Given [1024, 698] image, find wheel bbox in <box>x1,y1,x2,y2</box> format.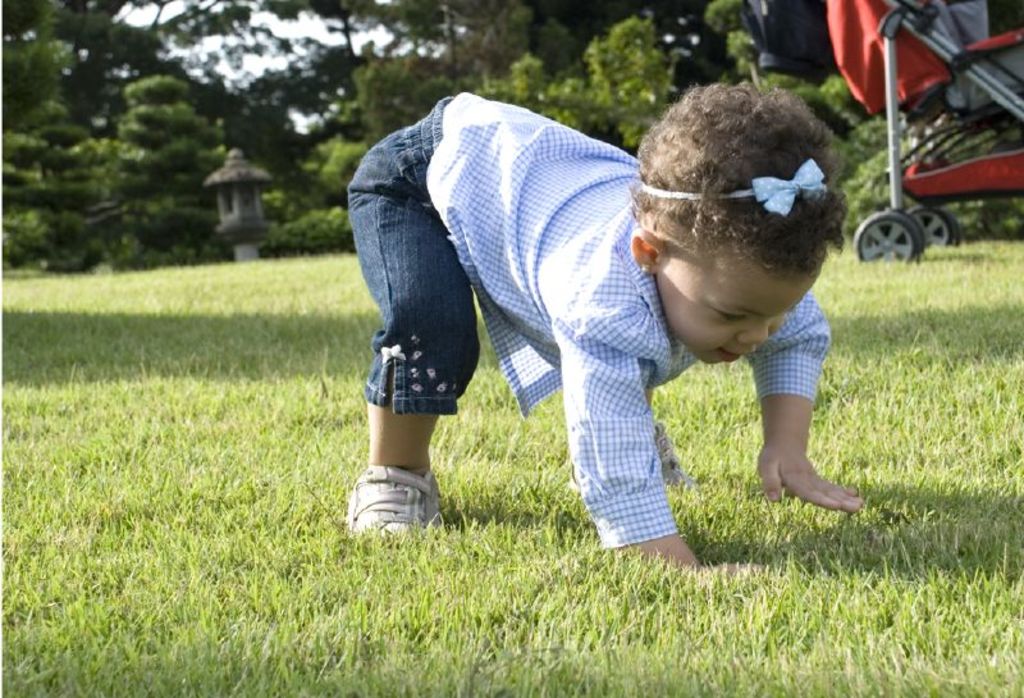
<box>851,210,920,263</box>.
